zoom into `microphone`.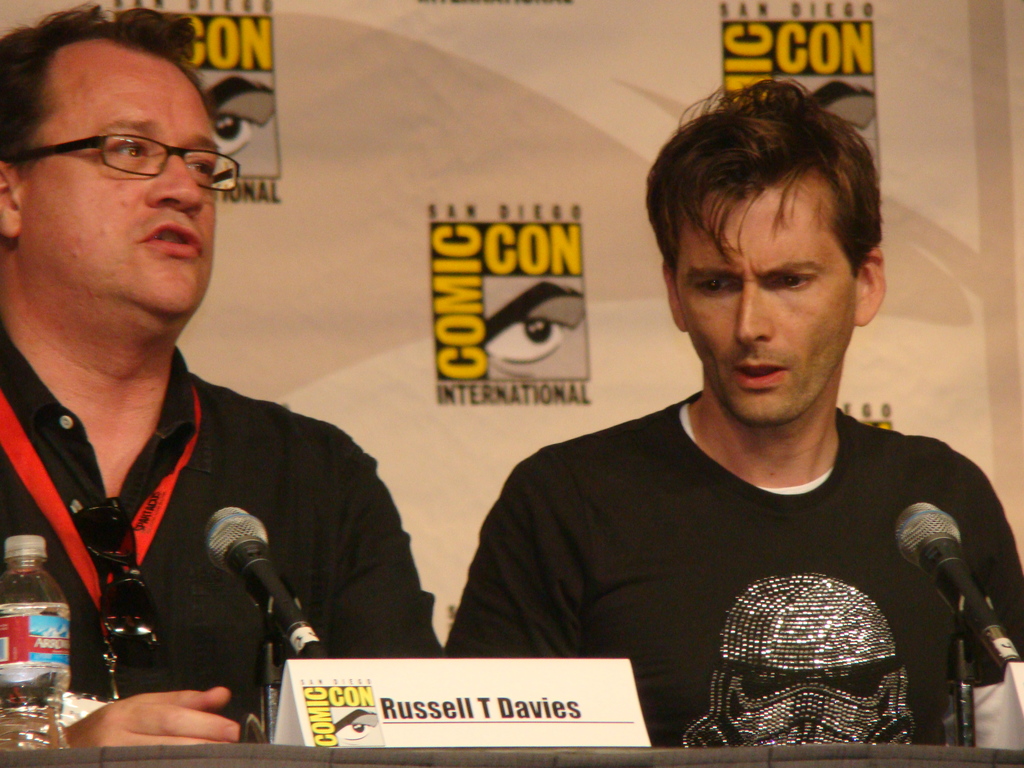
Zoom target: BBox(895, 496, 1020, 680).
